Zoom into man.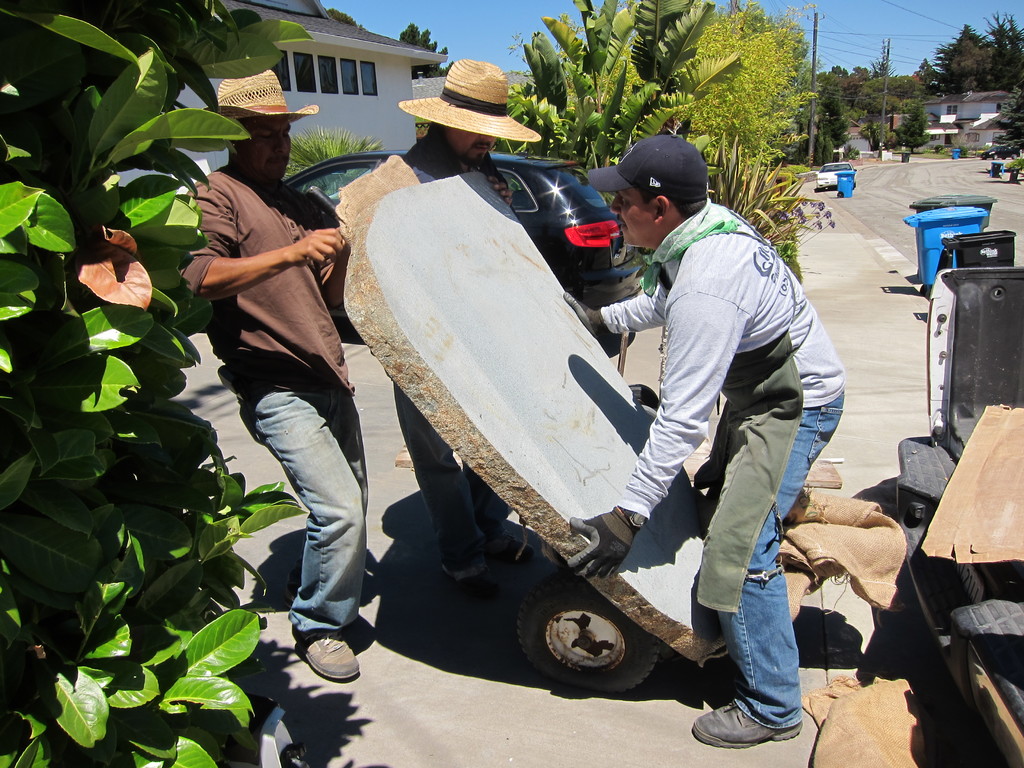
Zoom target: (563,134,847,750).
